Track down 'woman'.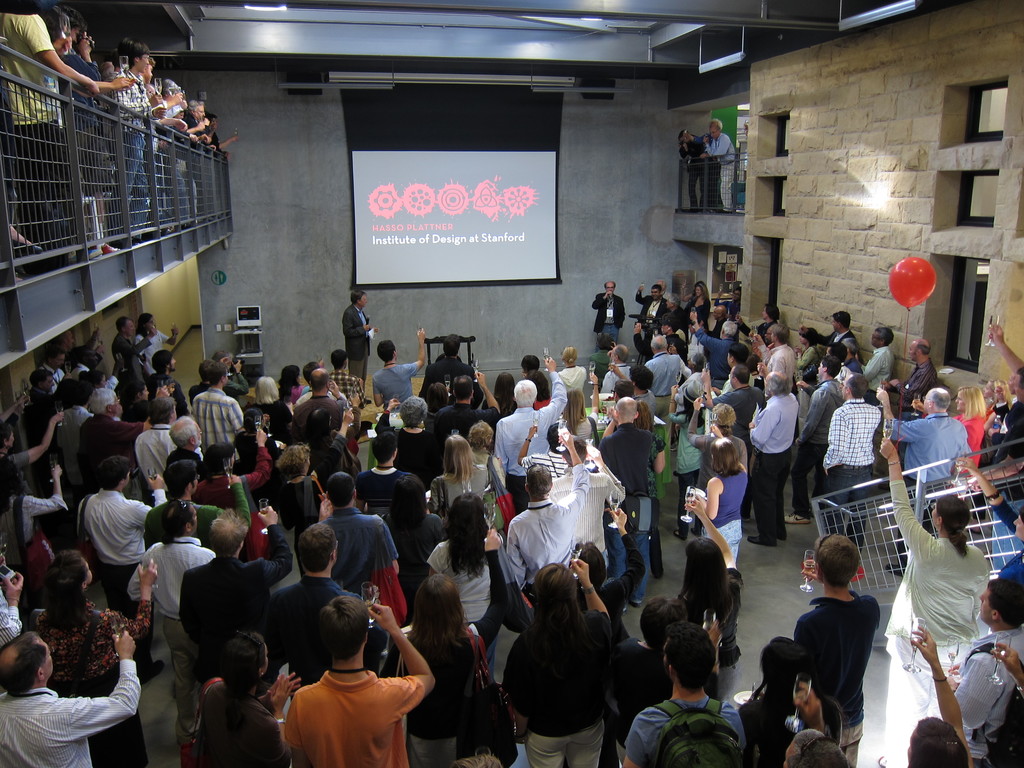
Tracked to 550,383,601,444.
